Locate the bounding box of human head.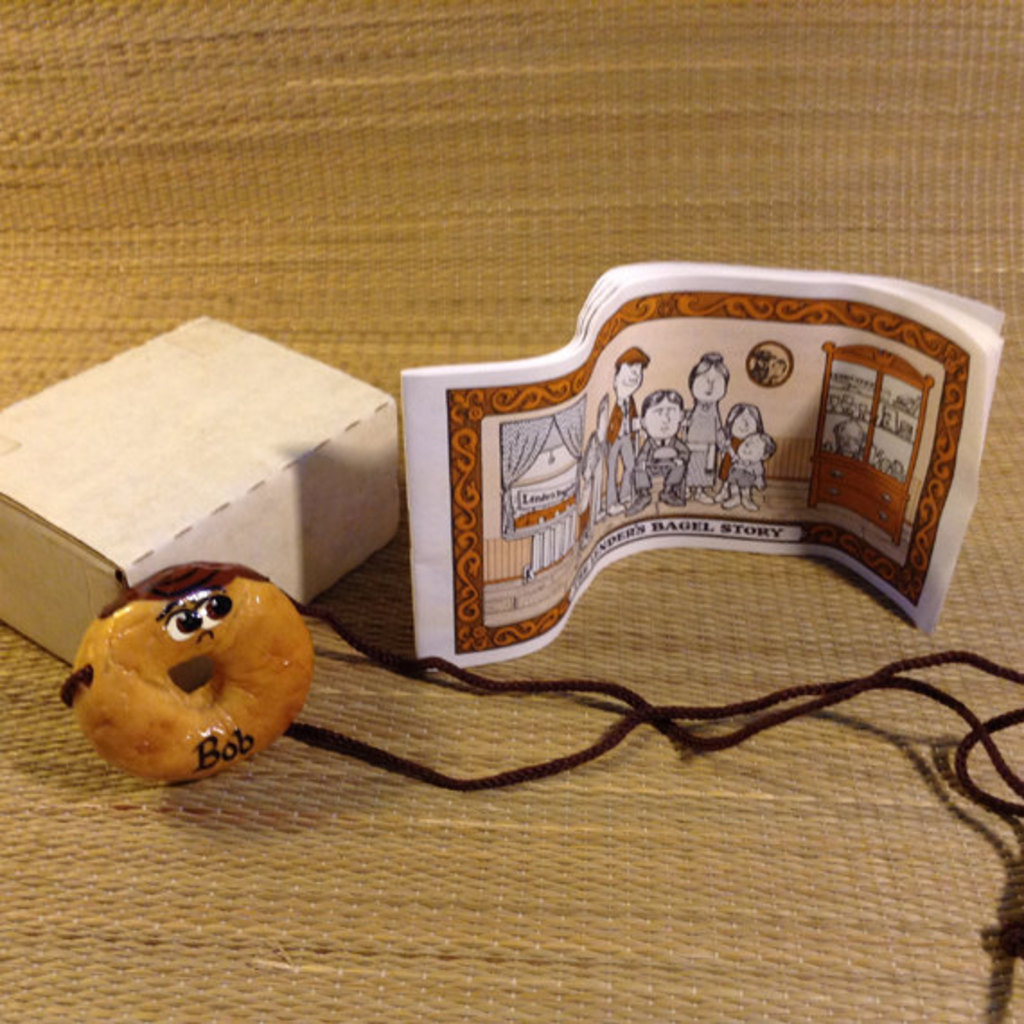
Bounding box: 640:386:681:438.
